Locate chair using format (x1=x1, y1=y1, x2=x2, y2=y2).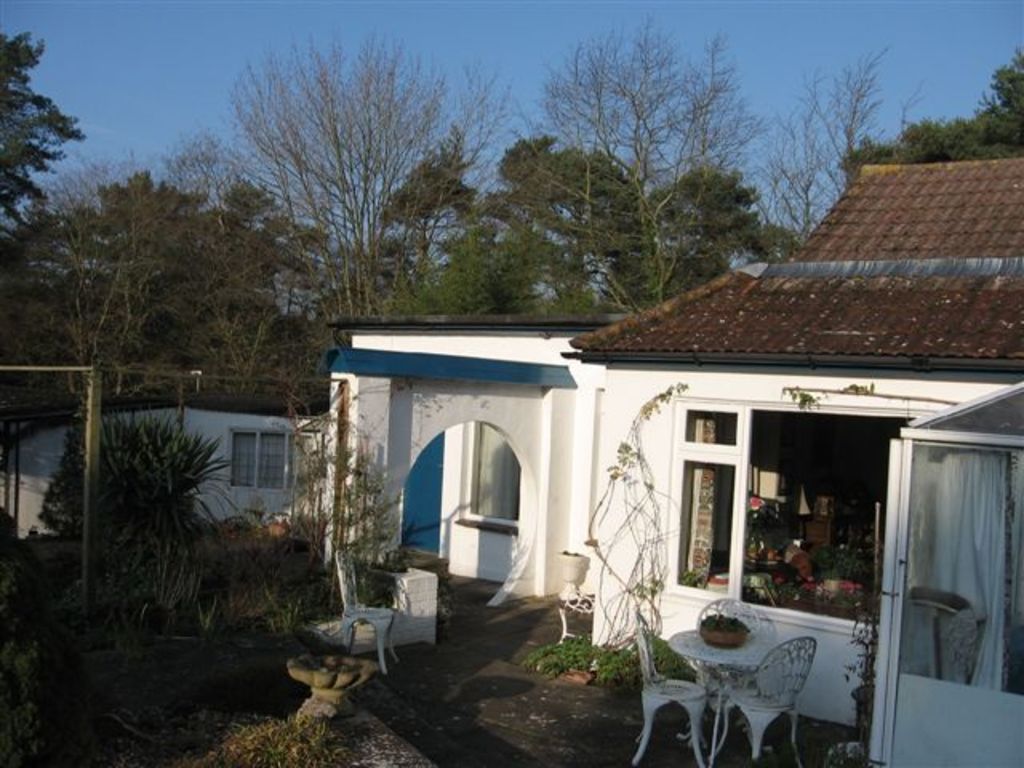
(x1=326, y1=549, x2=398, y2=672).
